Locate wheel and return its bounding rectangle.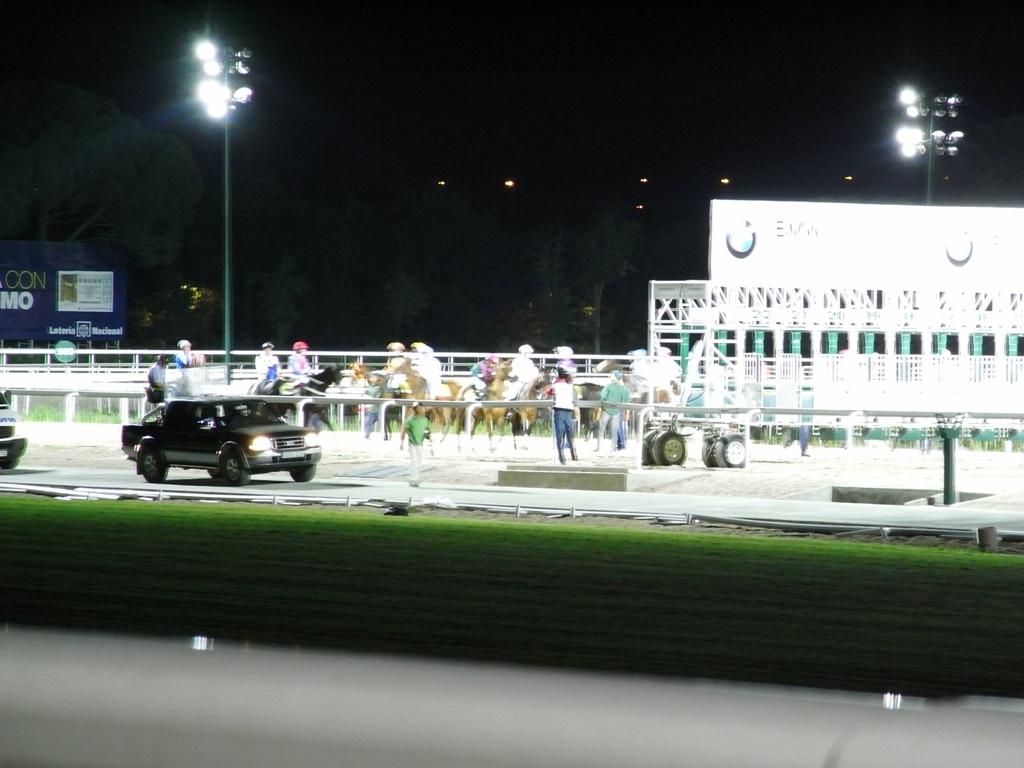
(left=719, top=432, right=750, bottom=470).
